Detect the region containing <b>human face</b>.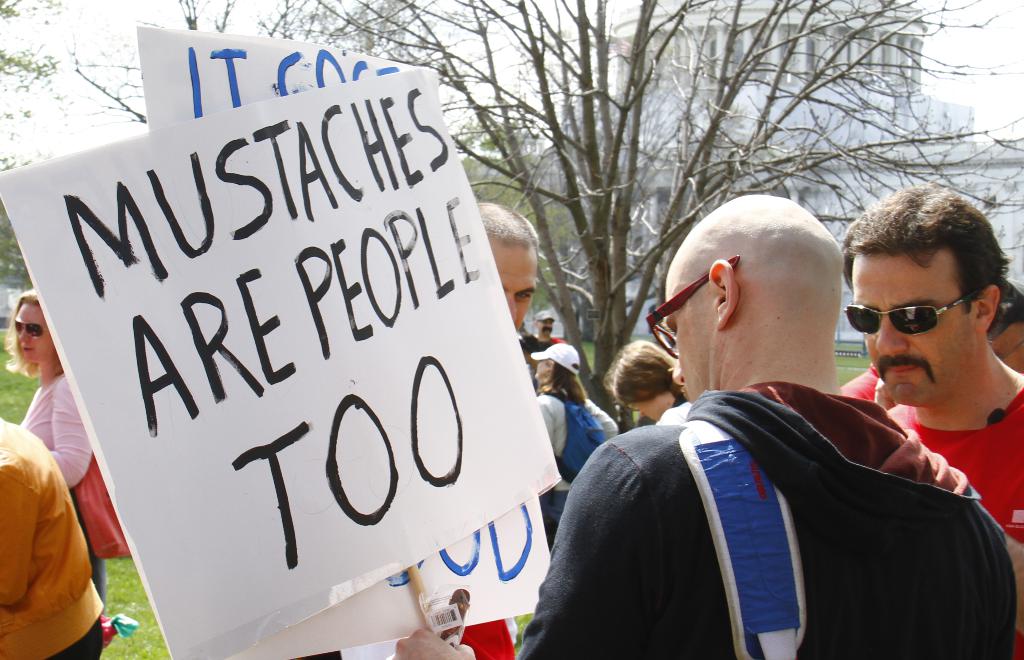
select_region(13, 305, 49, 364).
